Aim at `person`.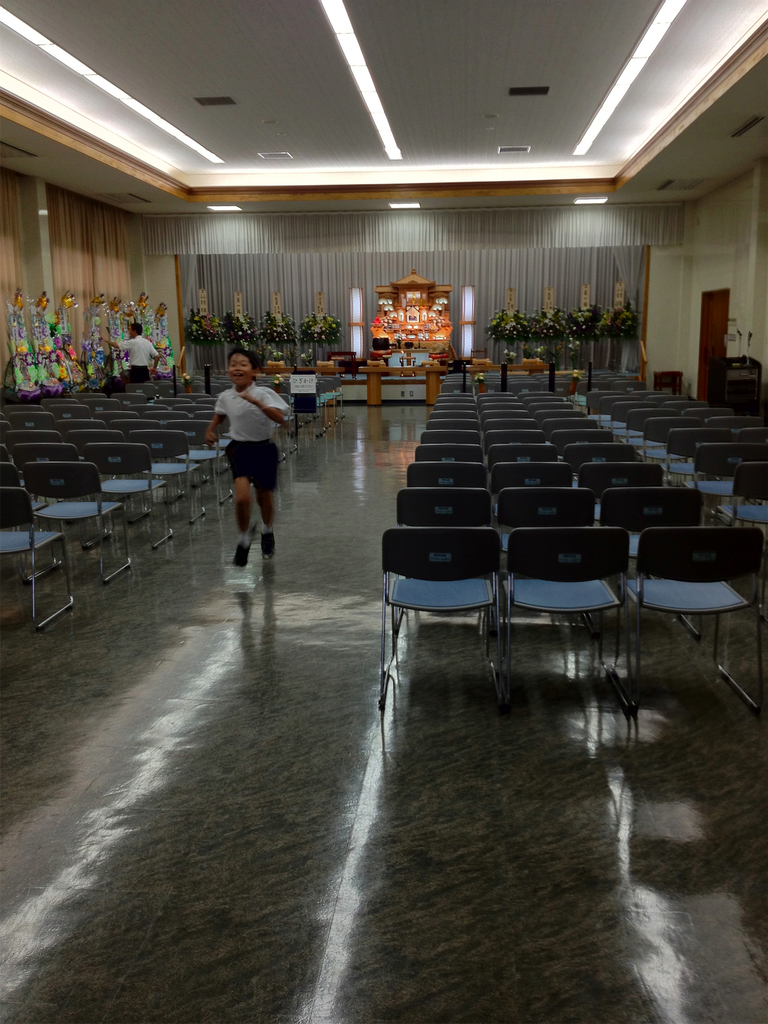
Aimed at locate(102, 319, 163, 383).
